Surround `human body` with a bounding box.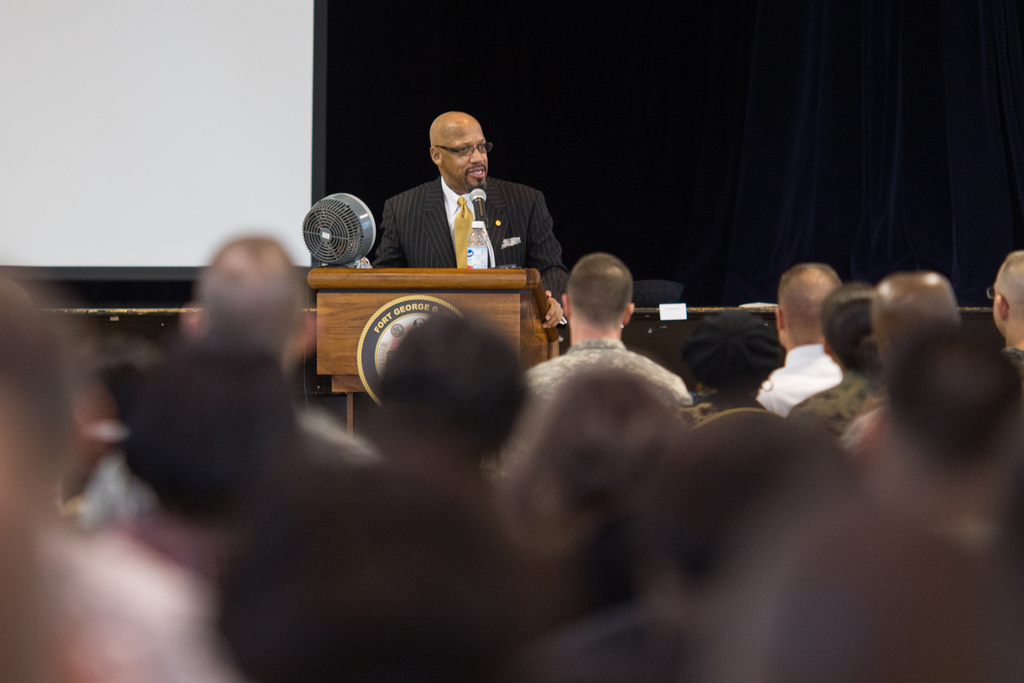
locate(369, 113, 570, 308).
